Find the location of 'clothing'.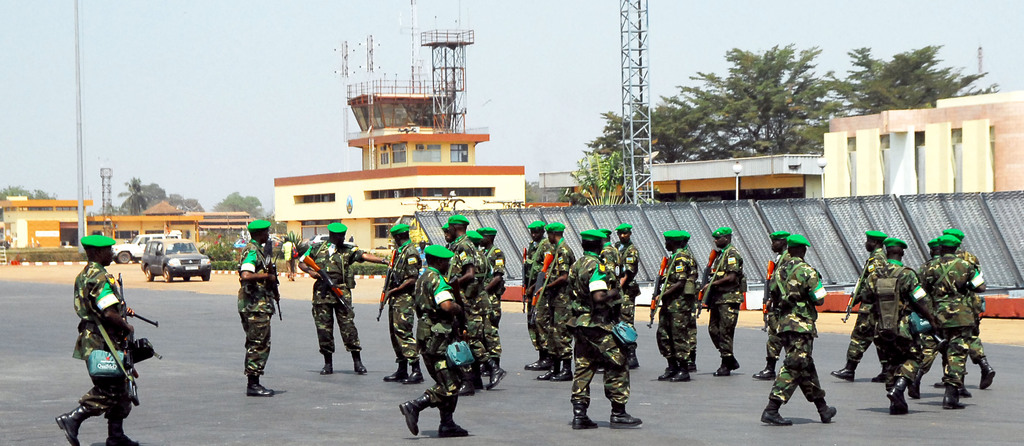
Location: (x1=706, y1=241, x2=738, y2=366).
